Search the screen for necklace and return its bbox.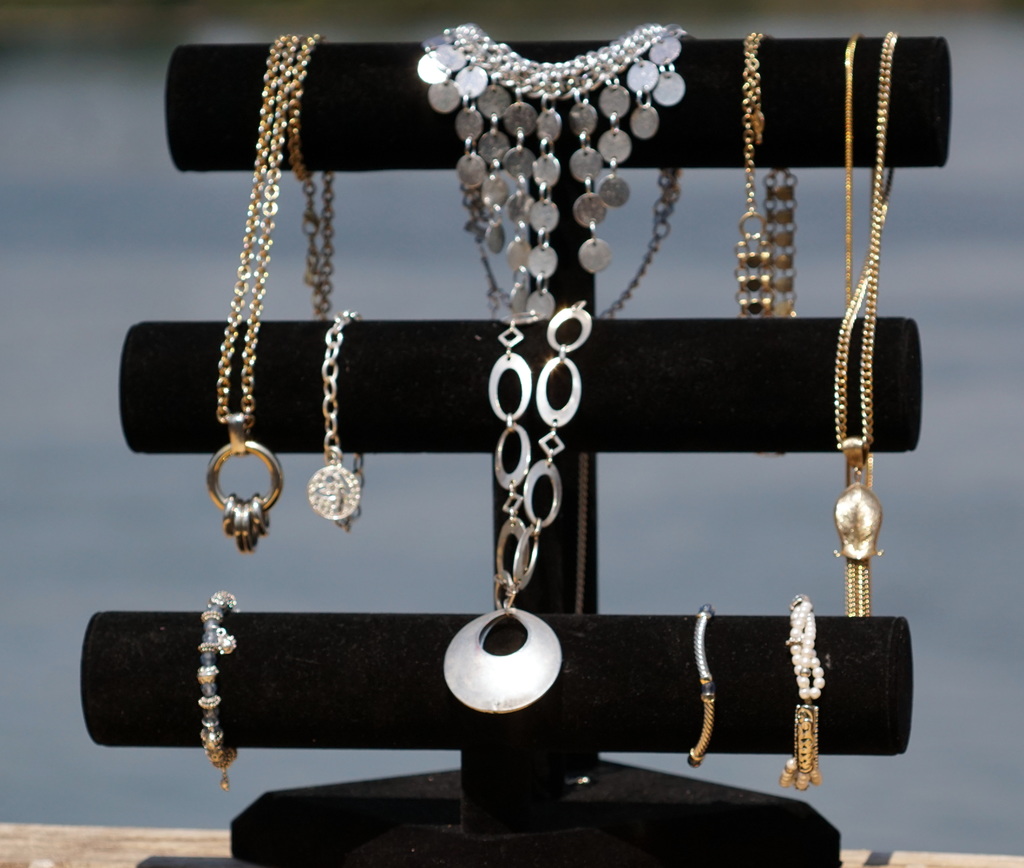
Found: [x1=203, y1=32, x2=288, y2=551].
